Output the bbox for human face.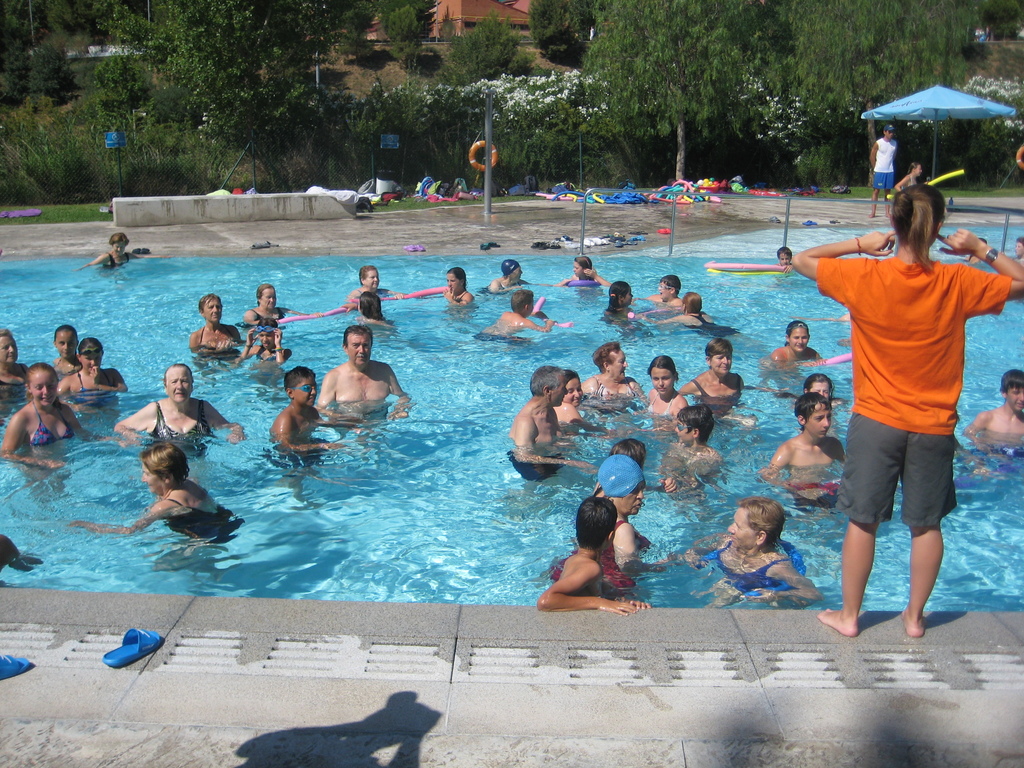
left=260, top=285, right=277, bottom=310.
